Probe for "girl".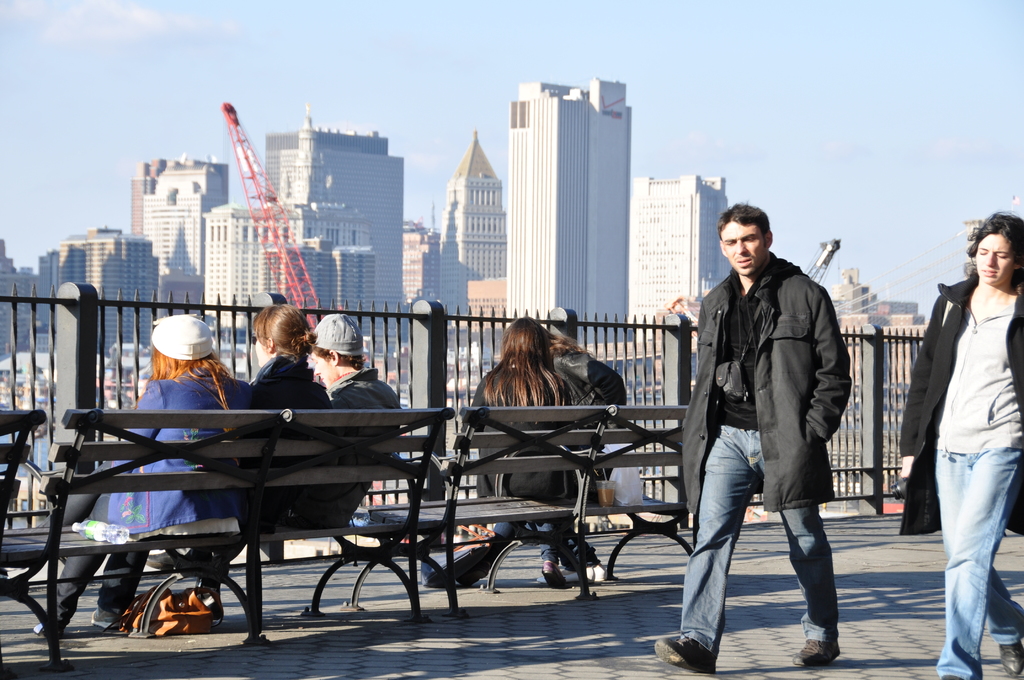
Probe result: (33,314,252,638).
